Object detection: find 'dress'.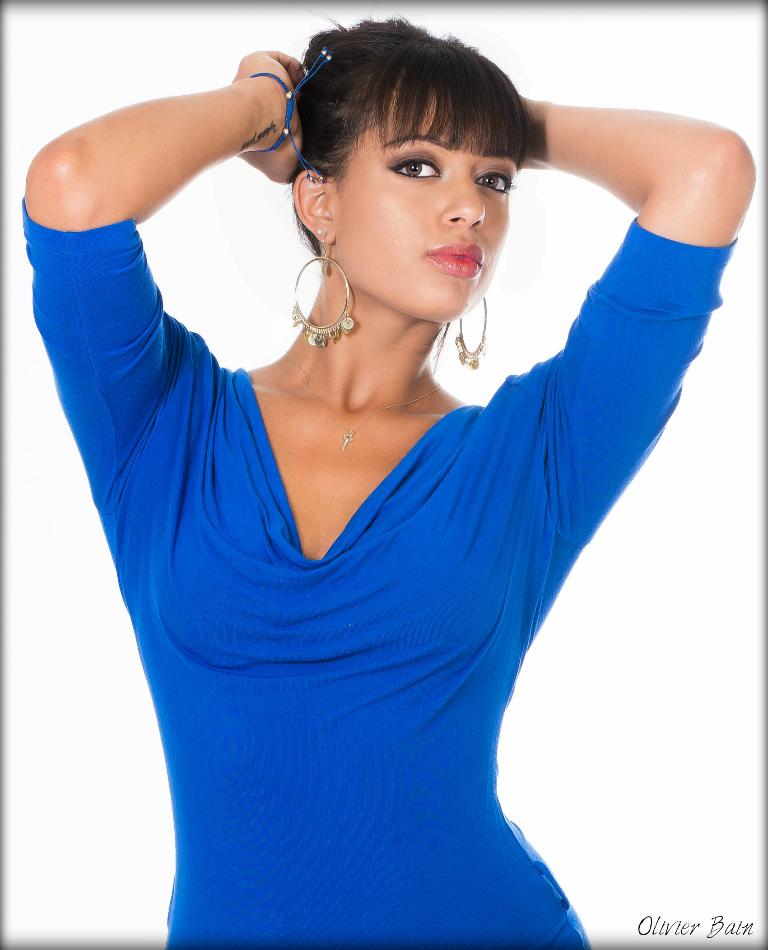
box=[21, 192, 739, 949].
